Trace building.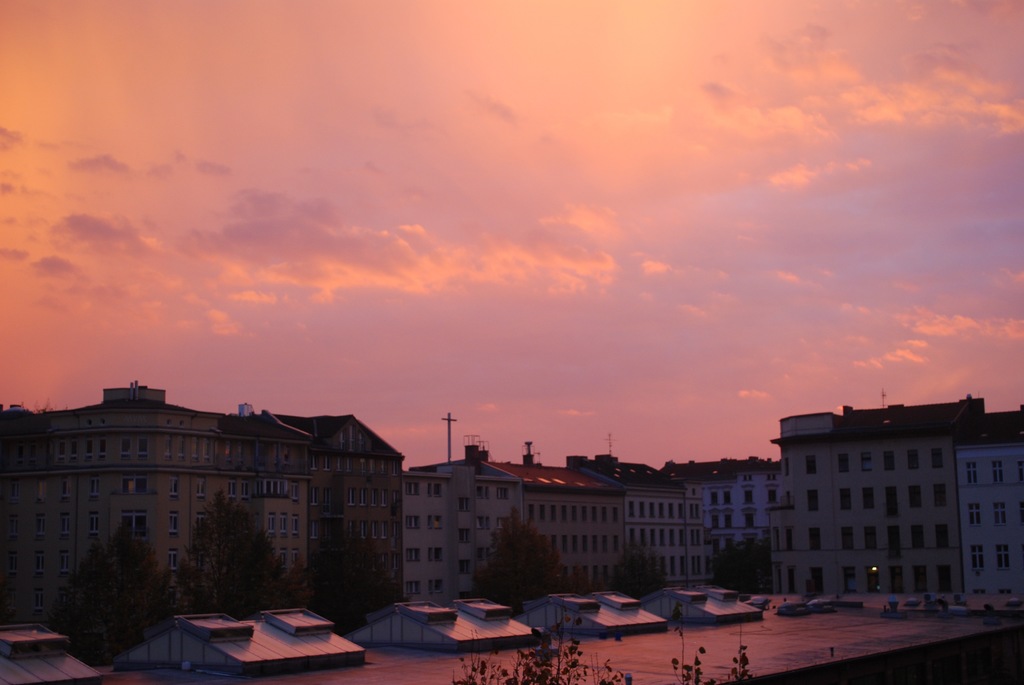
Traced to (x1=651, y1=474, x2=702, y2=578).
